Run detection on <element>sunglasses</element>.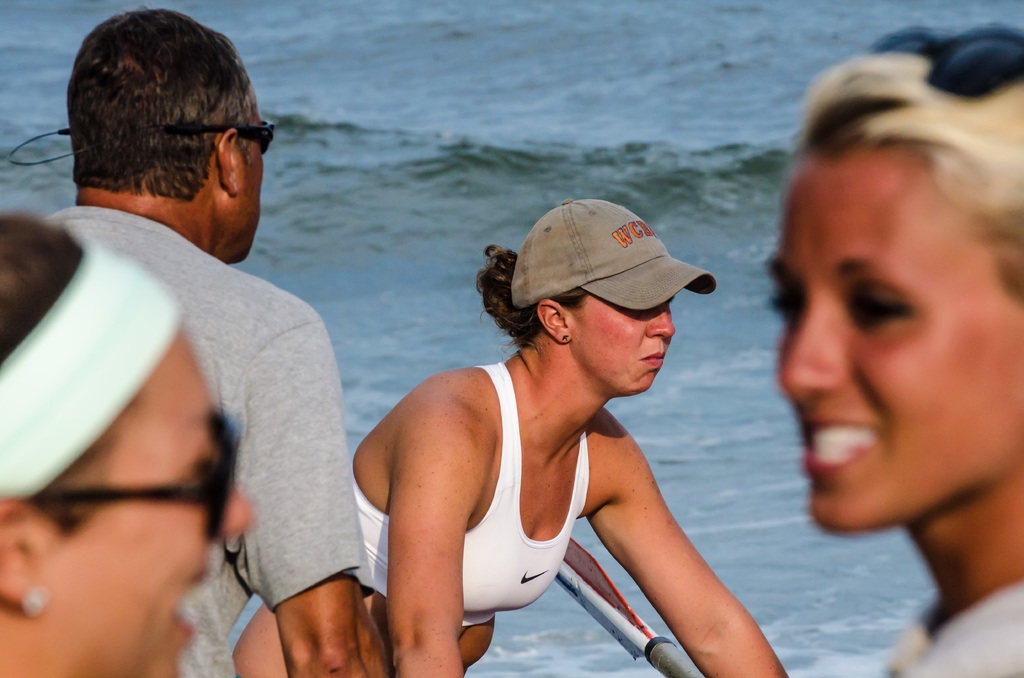
Result: region(864, 25, 1023, 99).
